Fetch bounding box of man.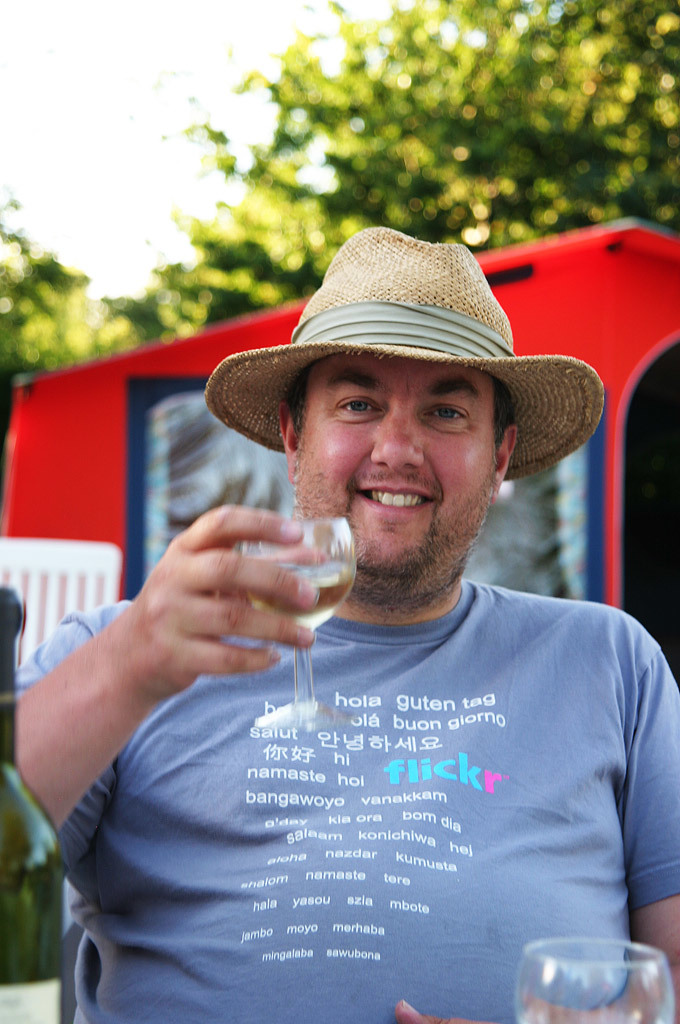
Bbox: rect(46, 235, 679, 985).
